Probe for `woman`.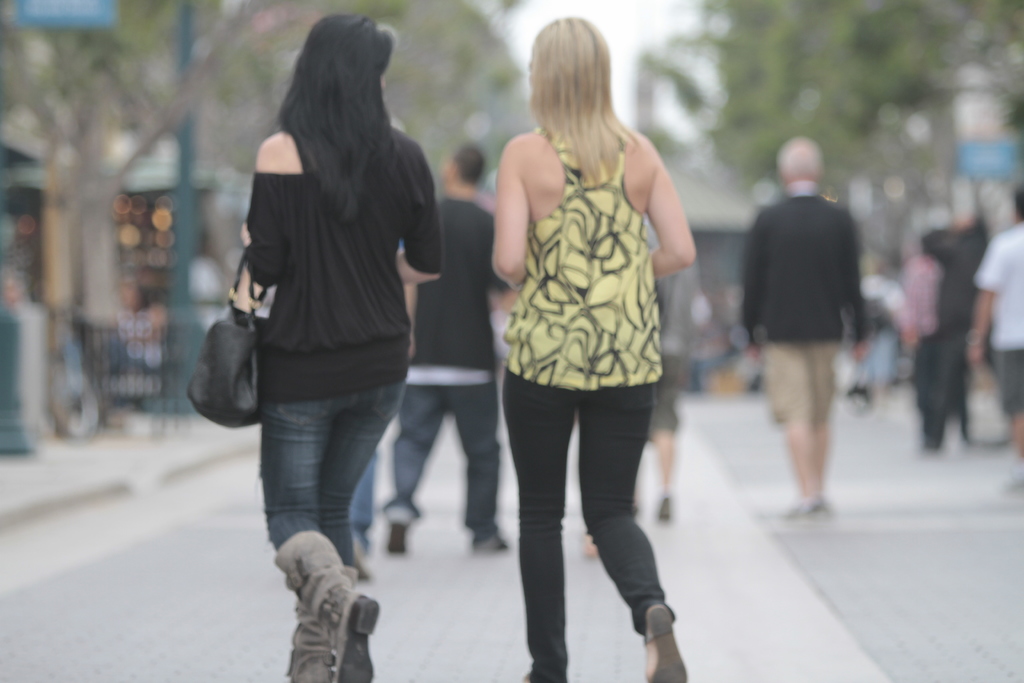
Probe result: 492:15:698:682.
